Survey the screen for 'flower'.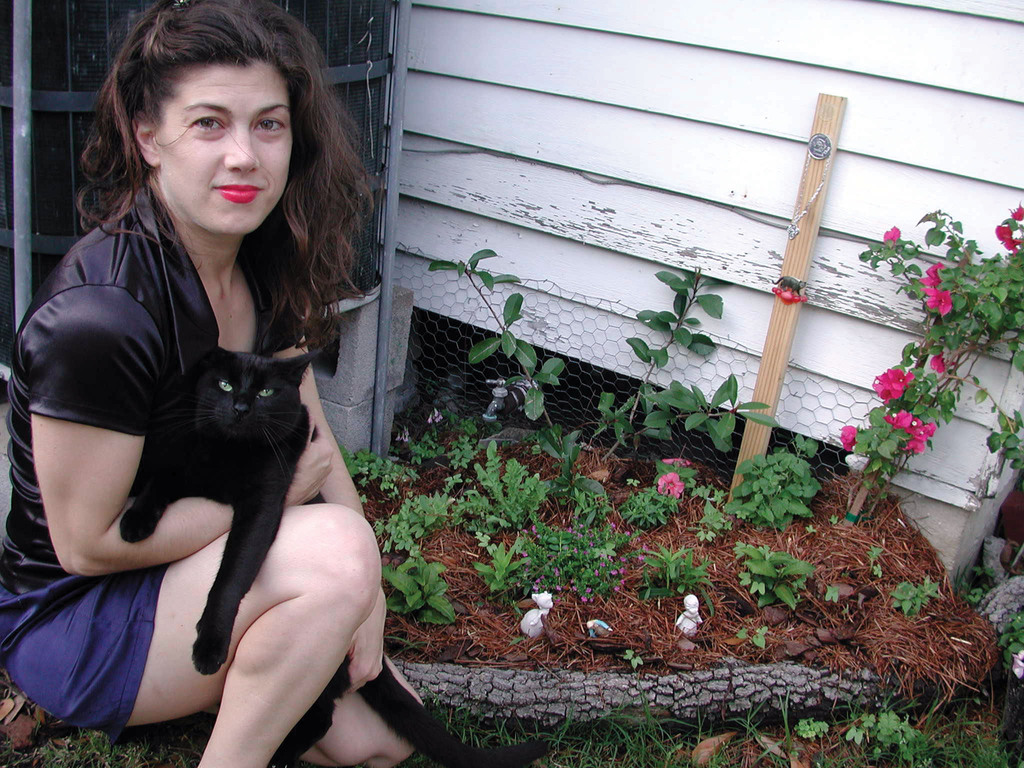
Survey found: (870,373,911,408).
